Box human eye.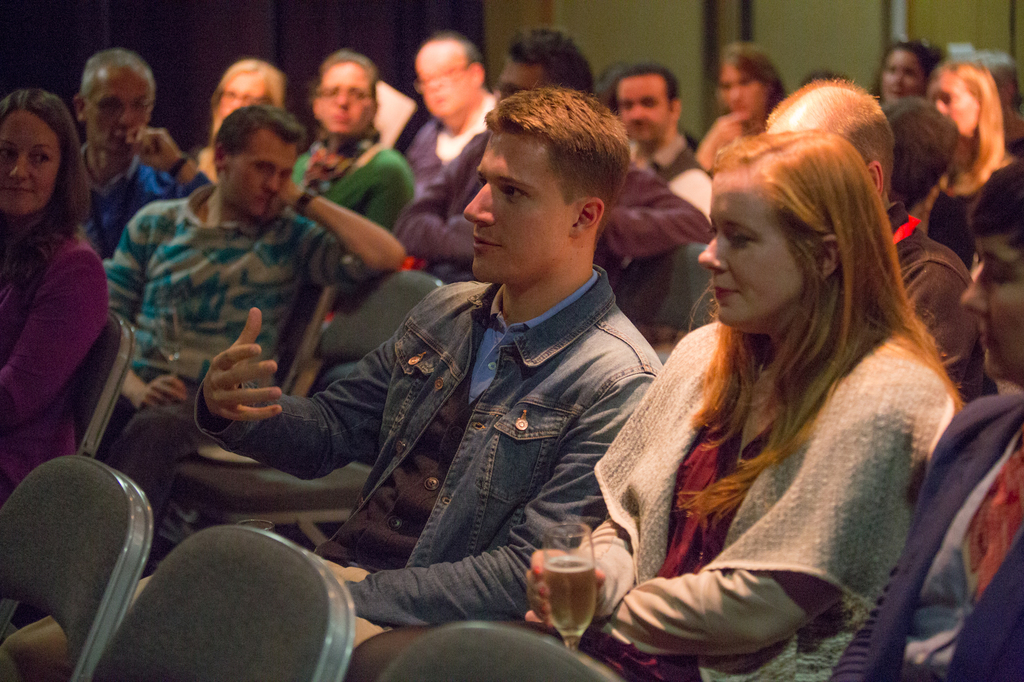
{"x1": 741, "y1": 77, "x2": 751, "y2": 84}.
